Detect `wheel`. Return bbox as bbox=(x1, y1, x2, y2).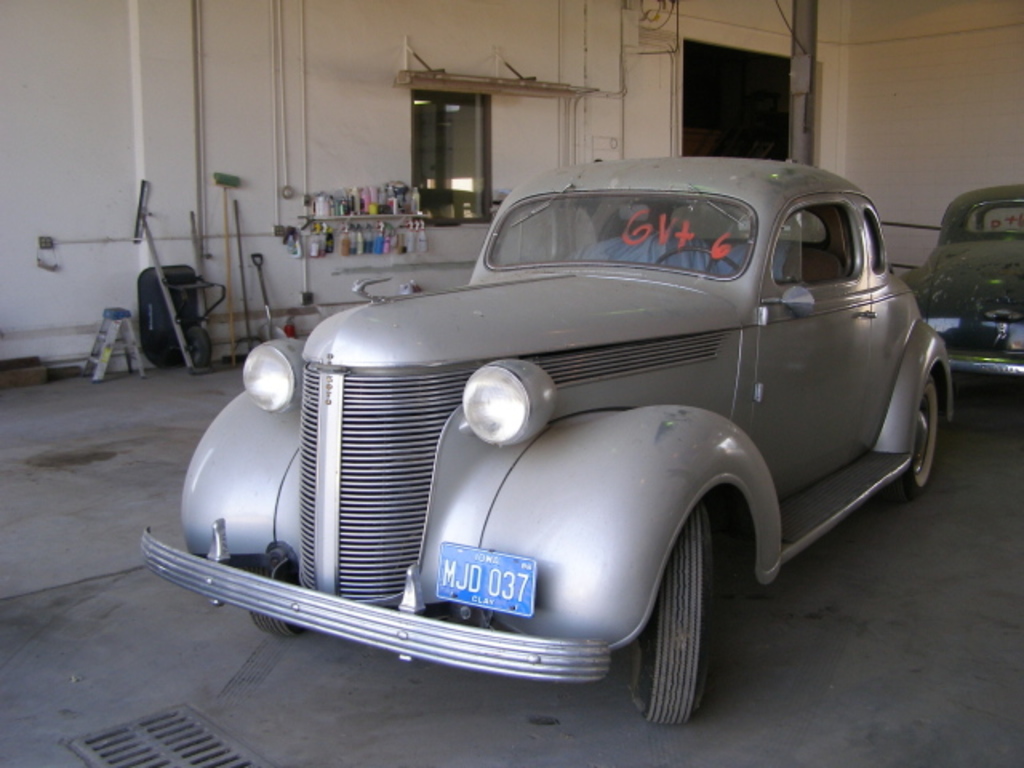
bbox=(186, 326, 213, 370).
